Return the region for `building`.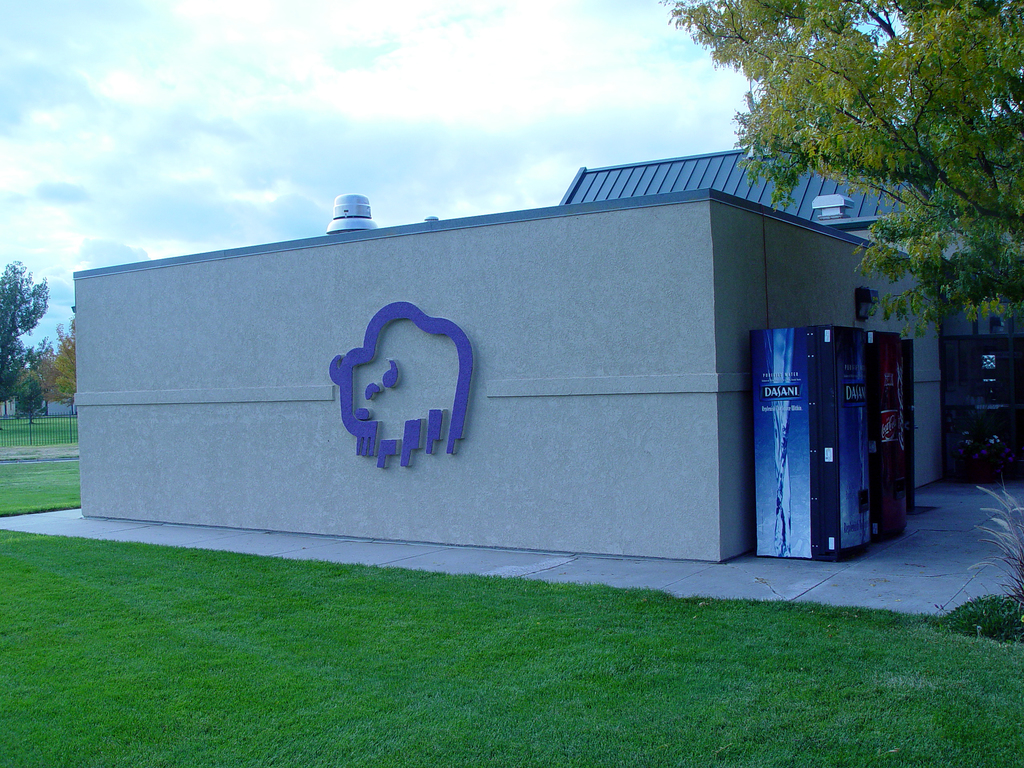
Rect(79, 115, 1023, 563).
